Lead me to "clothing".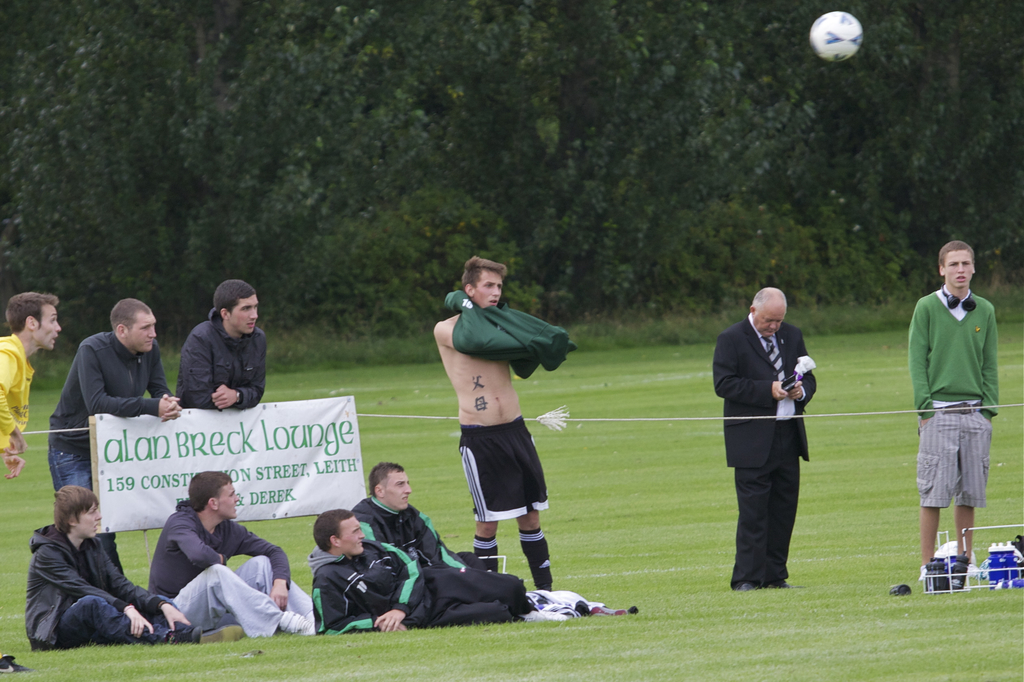
Lead to (0, 330, 36, 455).
